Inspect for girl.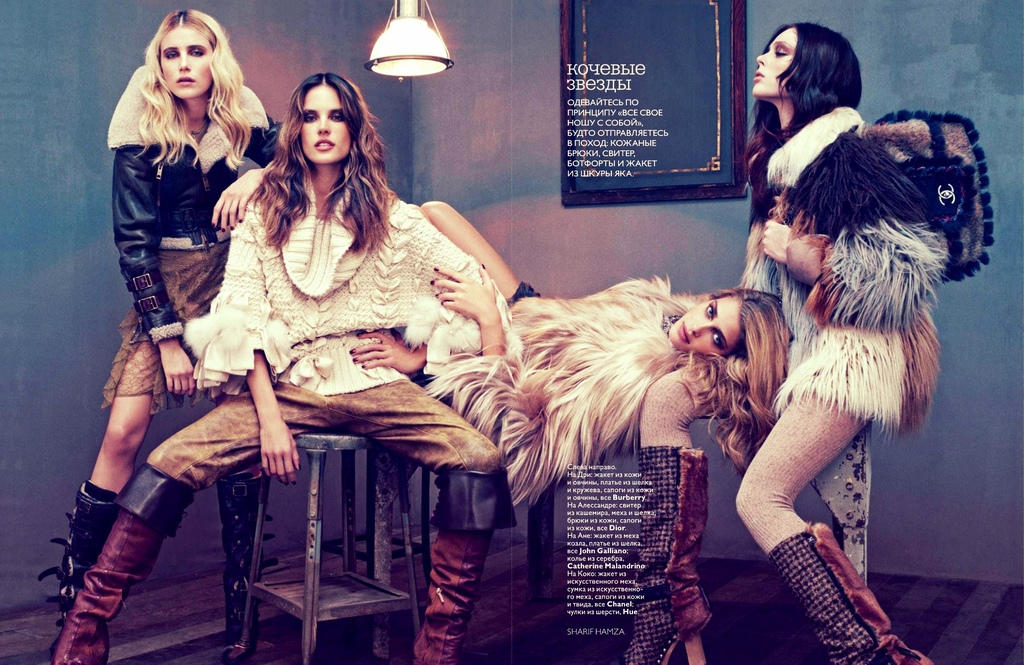
Inspection: <box>419,200,786,510</box>.
